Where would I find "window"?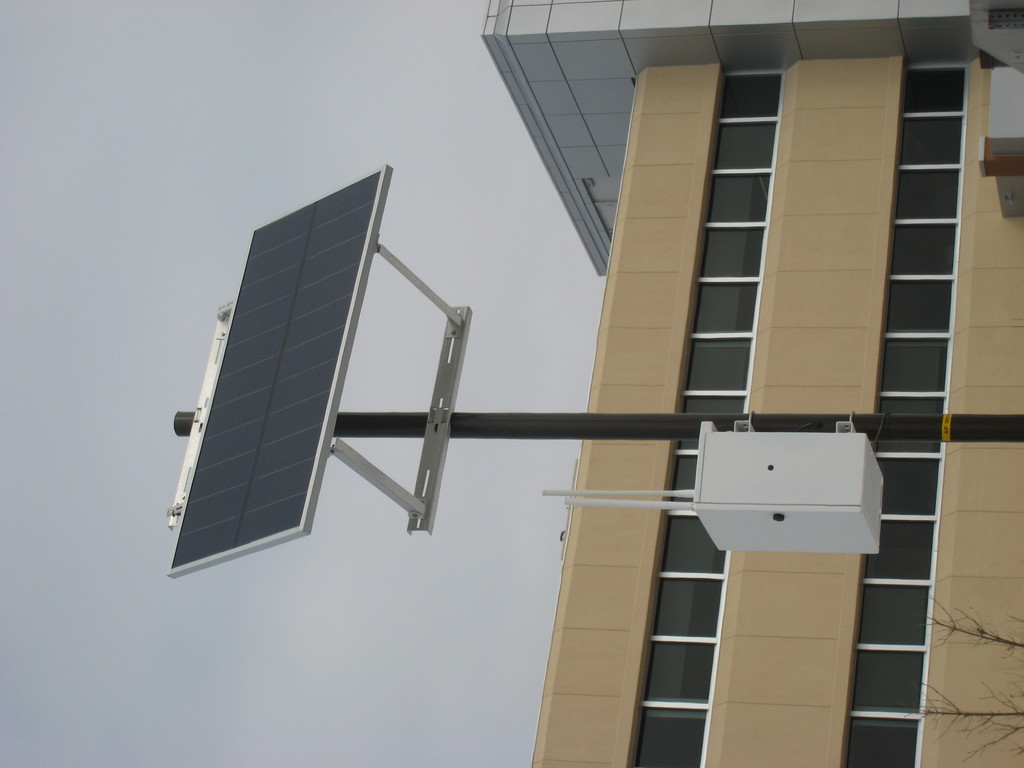
At x1=881 y1=390 x2=945 y2=448.
